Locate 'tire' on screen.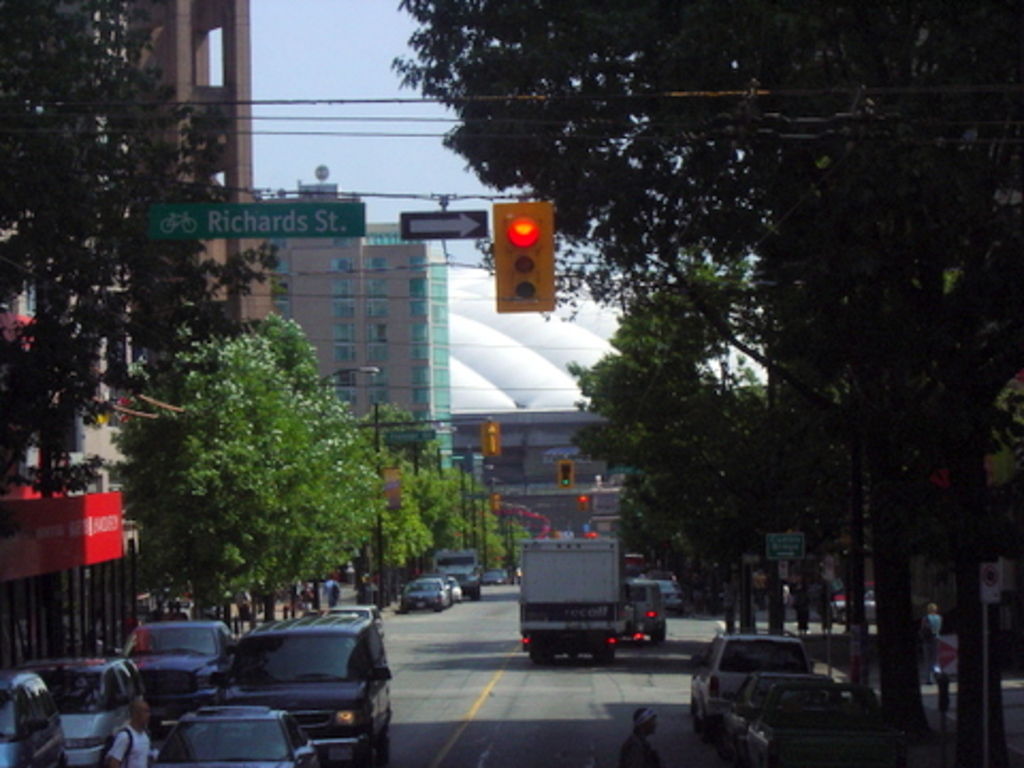
On screen at [529, 649, 555, 666].
